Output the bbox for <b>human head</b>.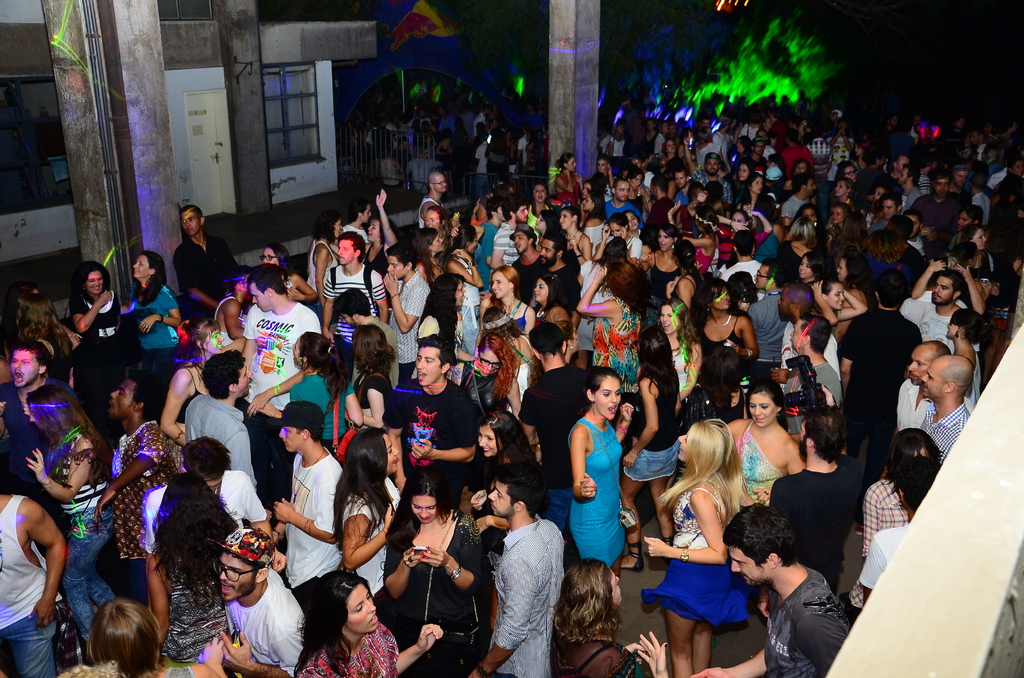
detection(874, 270, 904, 309).
